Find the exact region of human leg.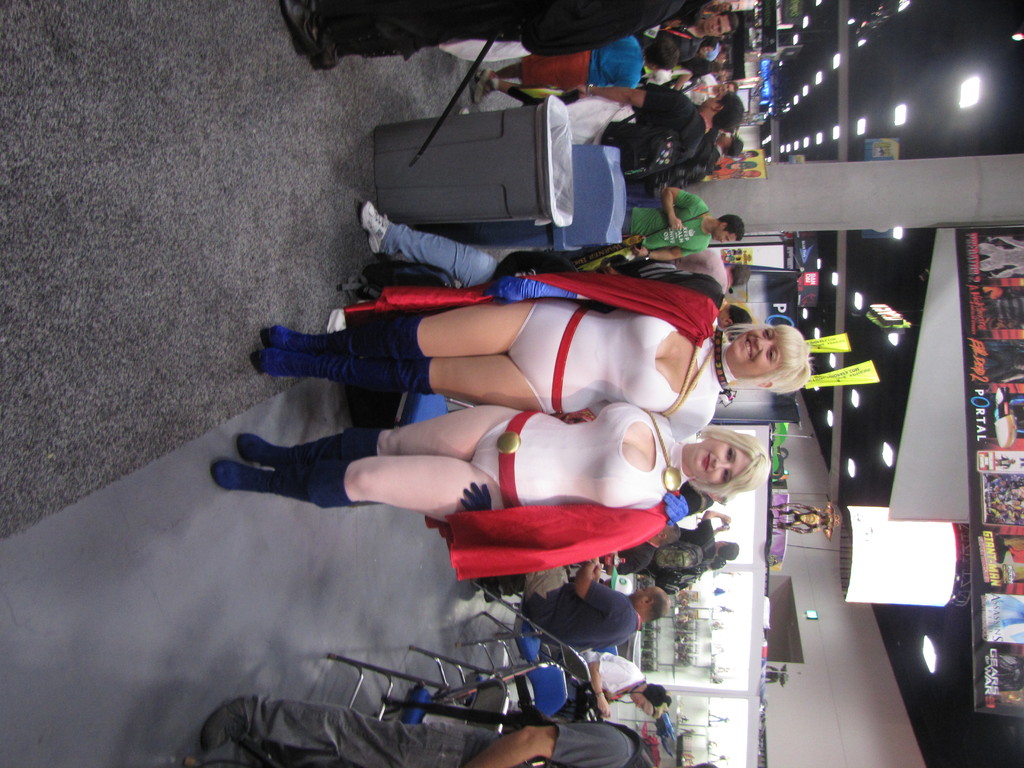
Exact region: bbox(199, 703, 494, 767).
